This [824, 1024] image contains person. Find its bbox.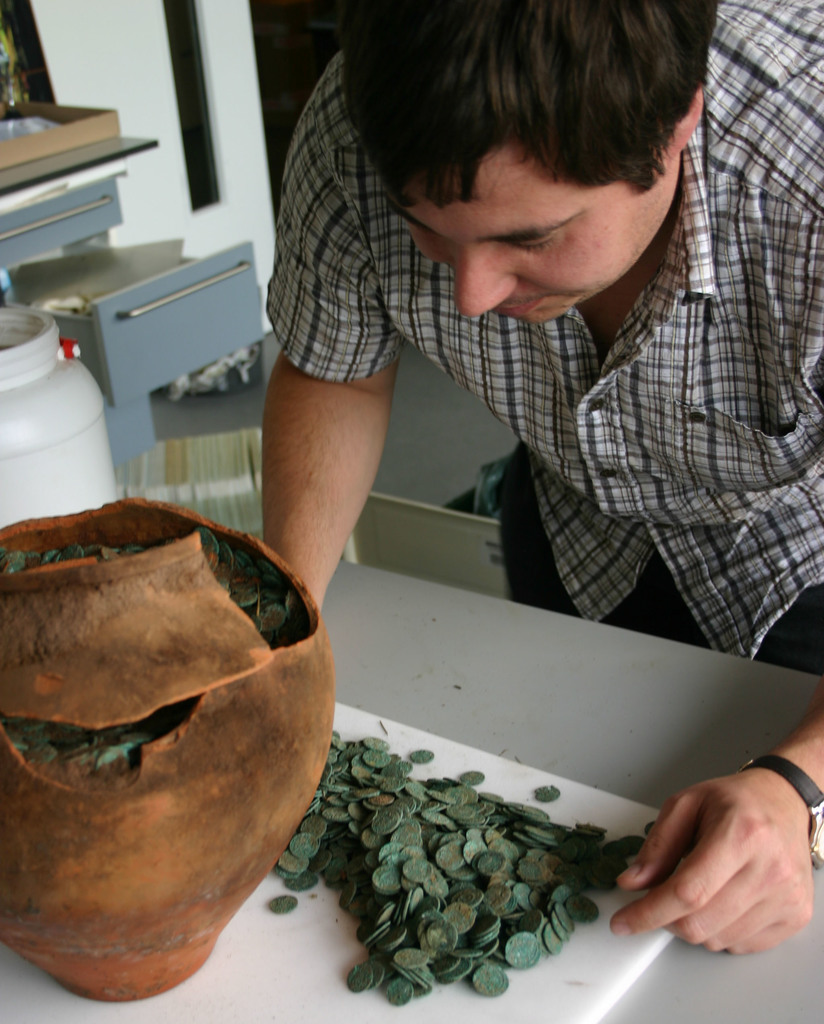
crop(265, 0, 823, 956).
